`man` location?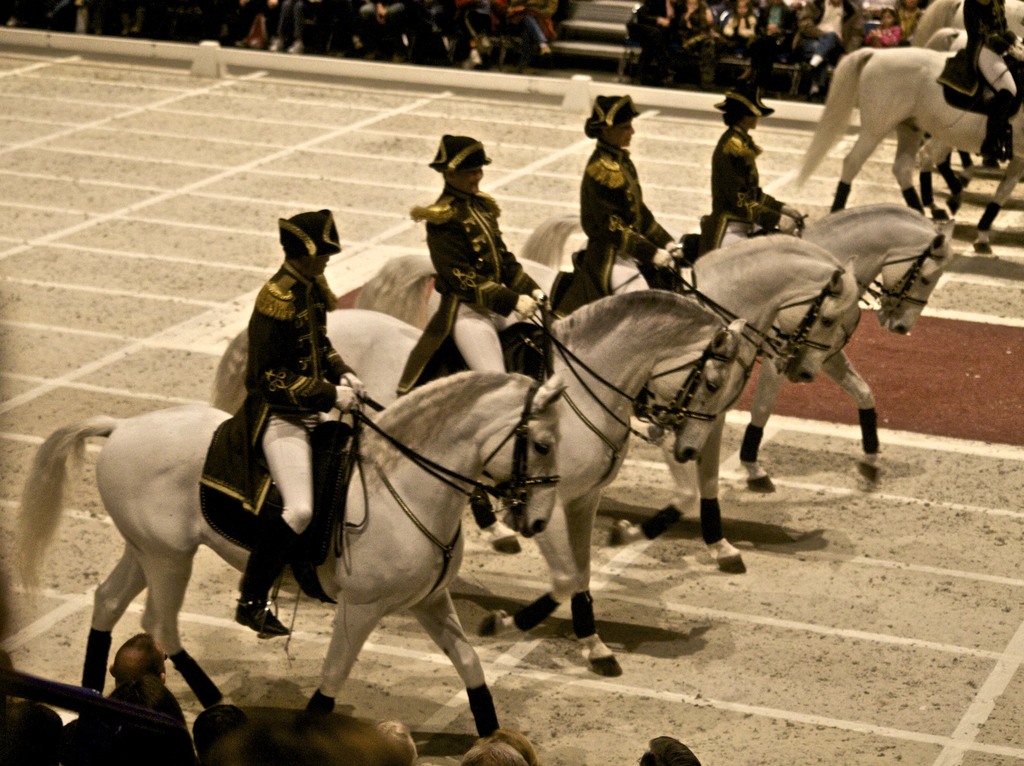
(x1=544, y1=94, x2=687, y2=298)
